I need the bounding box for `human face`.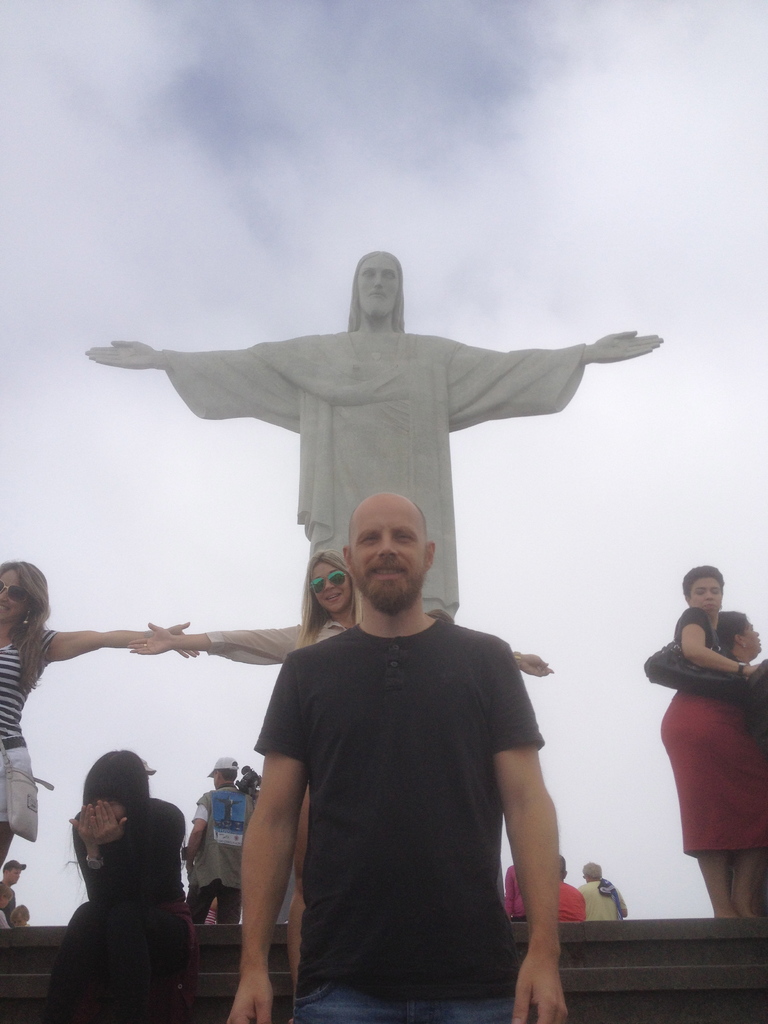
Here it is: (350,494,424,613).
